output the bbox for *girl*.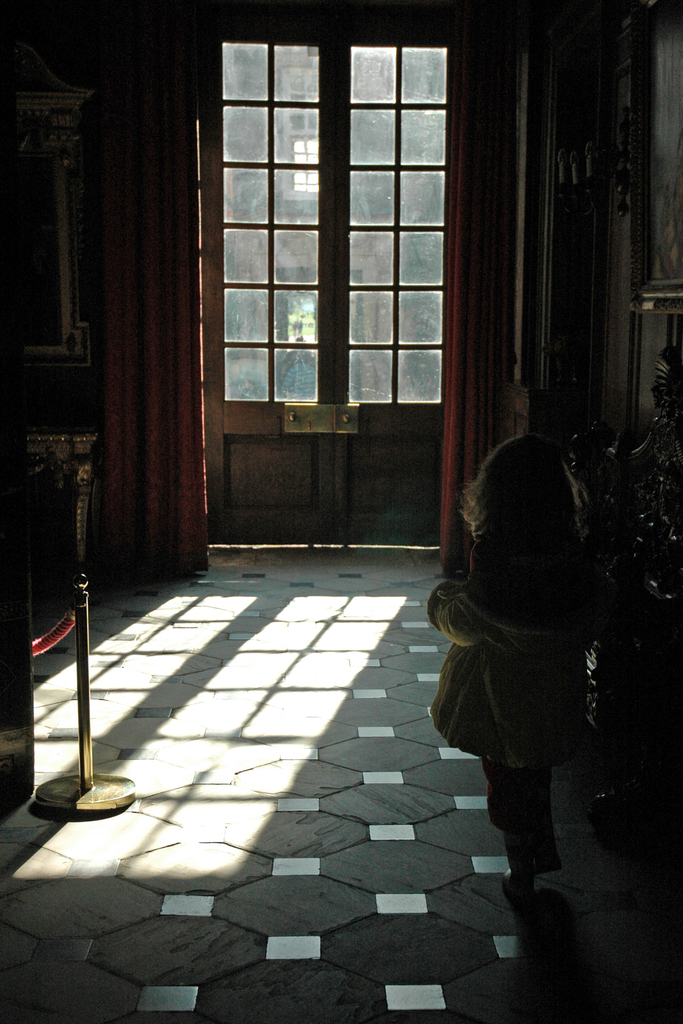
l=422, t=435, r=604, b=879.
